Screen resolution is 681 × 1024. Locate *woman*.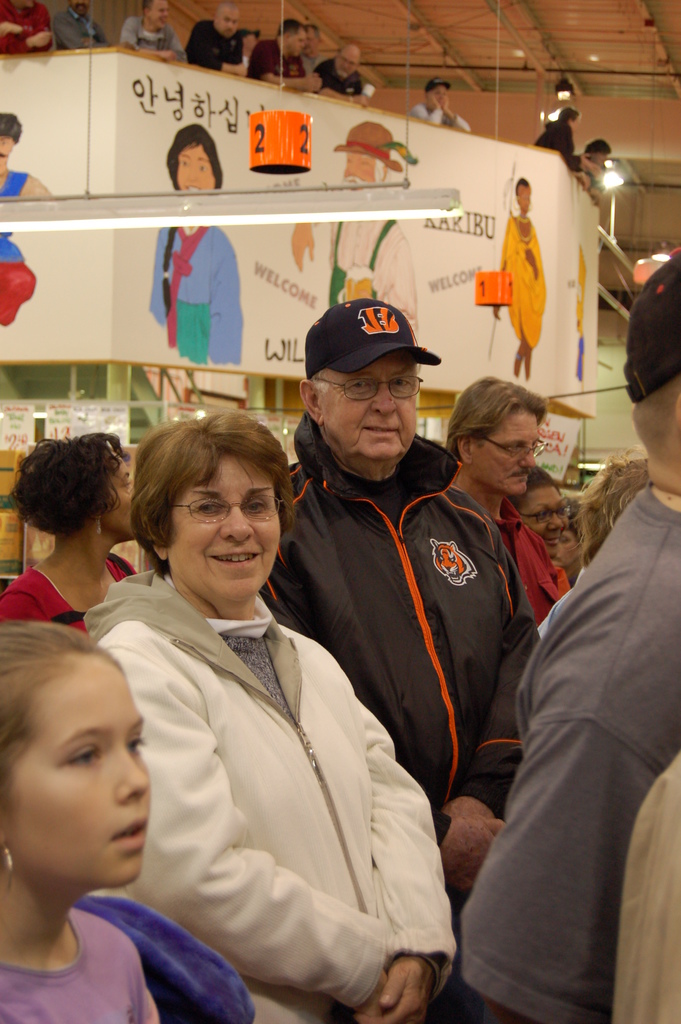
x1=88 y1=403 x2=426 y2=1023.
